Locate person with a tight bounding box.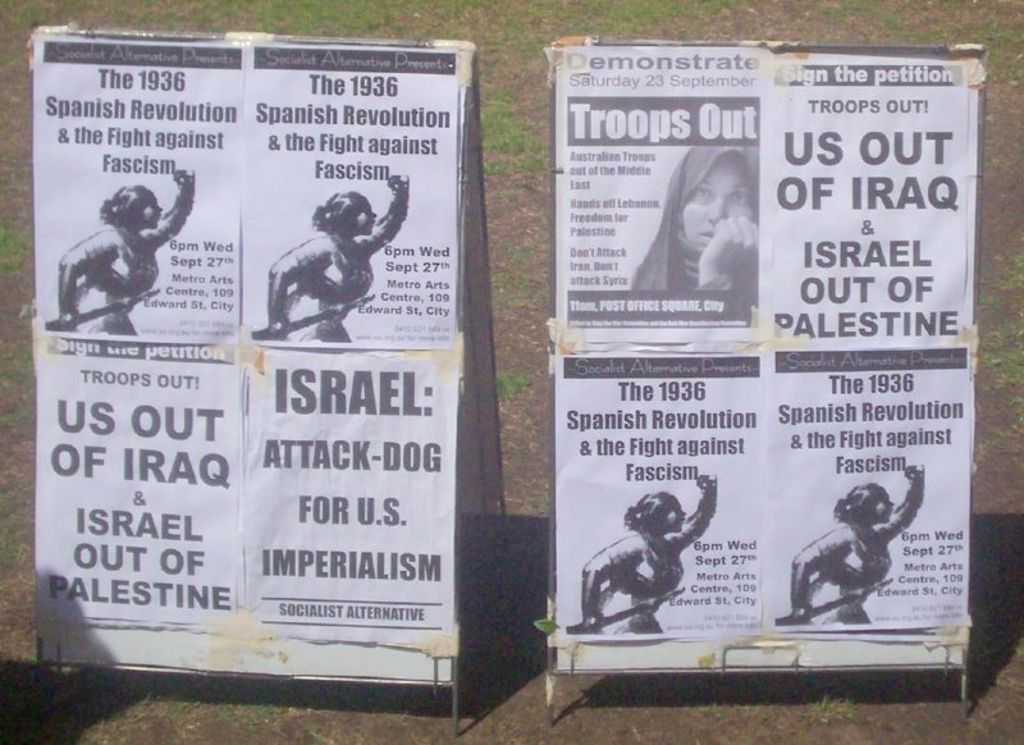
locate(632, 146, 760, 288).
